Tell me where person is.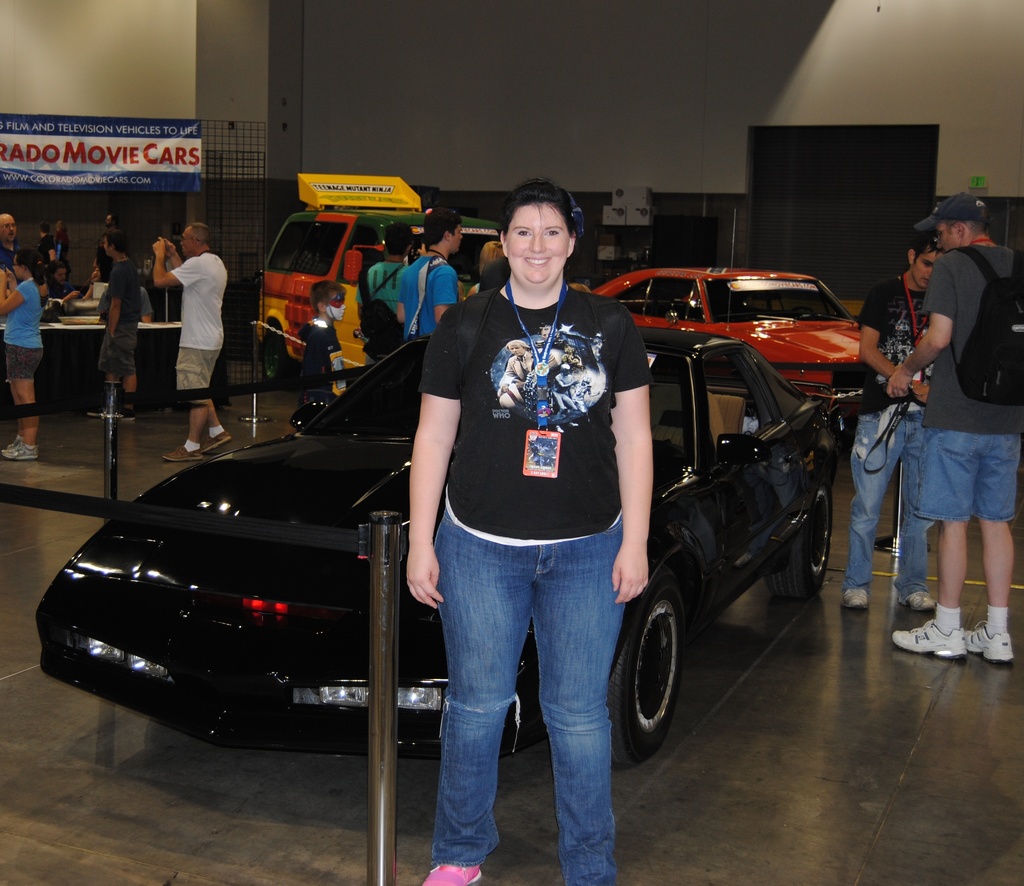
person is at 0/249/40/454.
